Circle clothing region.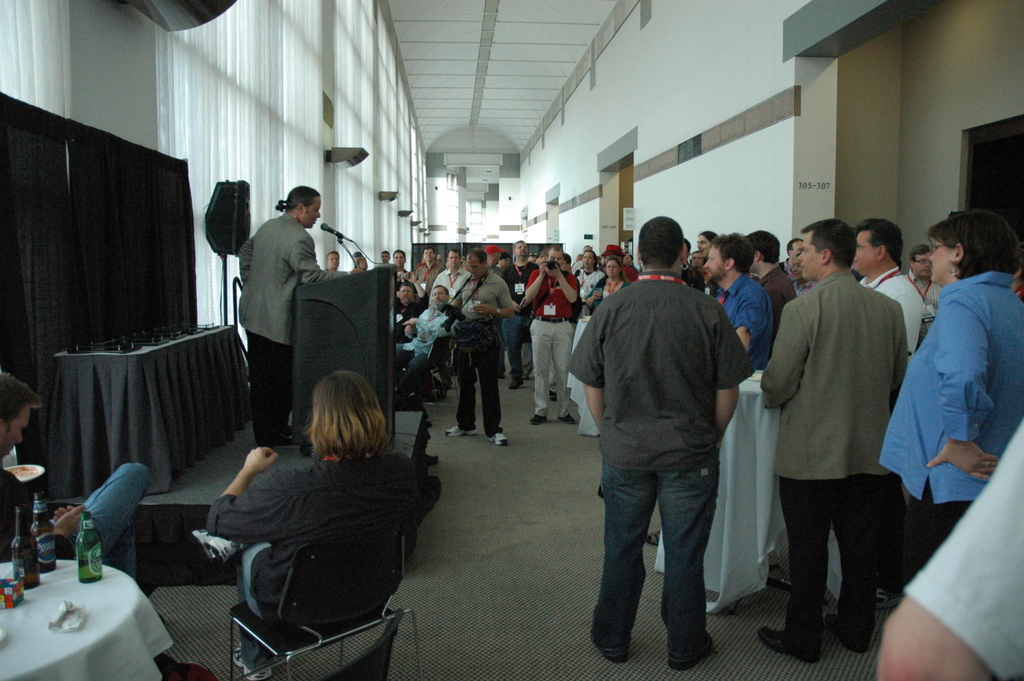
Region: bbox=(515, 263, 577, 418).
